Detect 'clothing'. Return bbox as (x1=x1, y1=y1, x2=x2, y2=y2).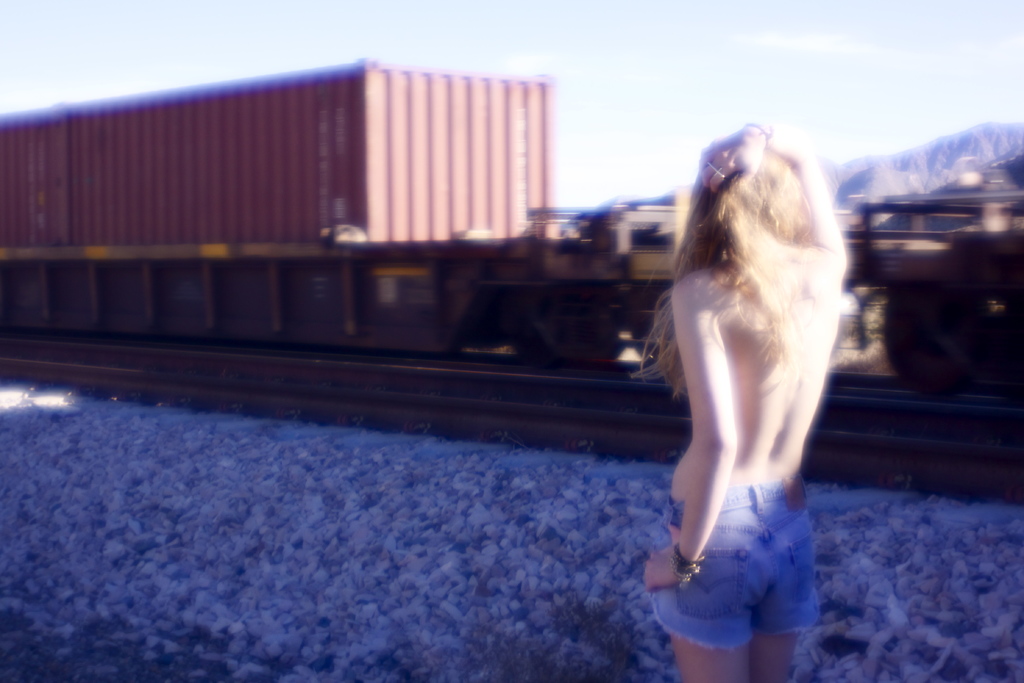
(x1=647, y1=467, x2=824, y2=651).
